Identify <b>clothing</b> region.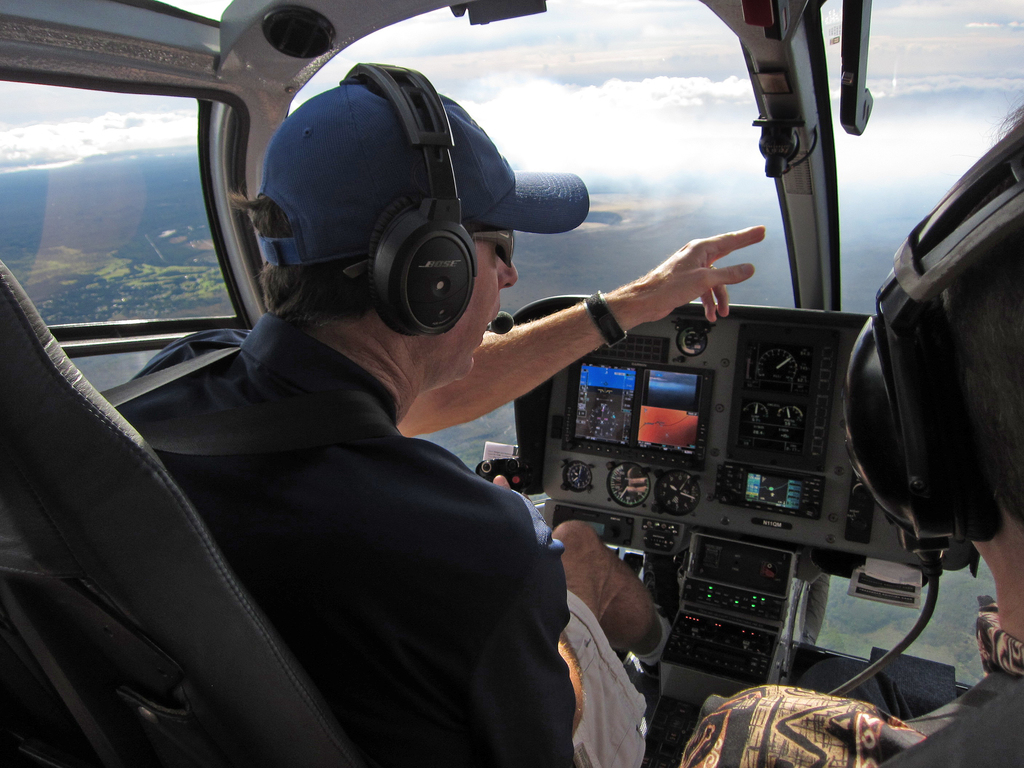
Region: BBox(27, 237, 602, 767).
